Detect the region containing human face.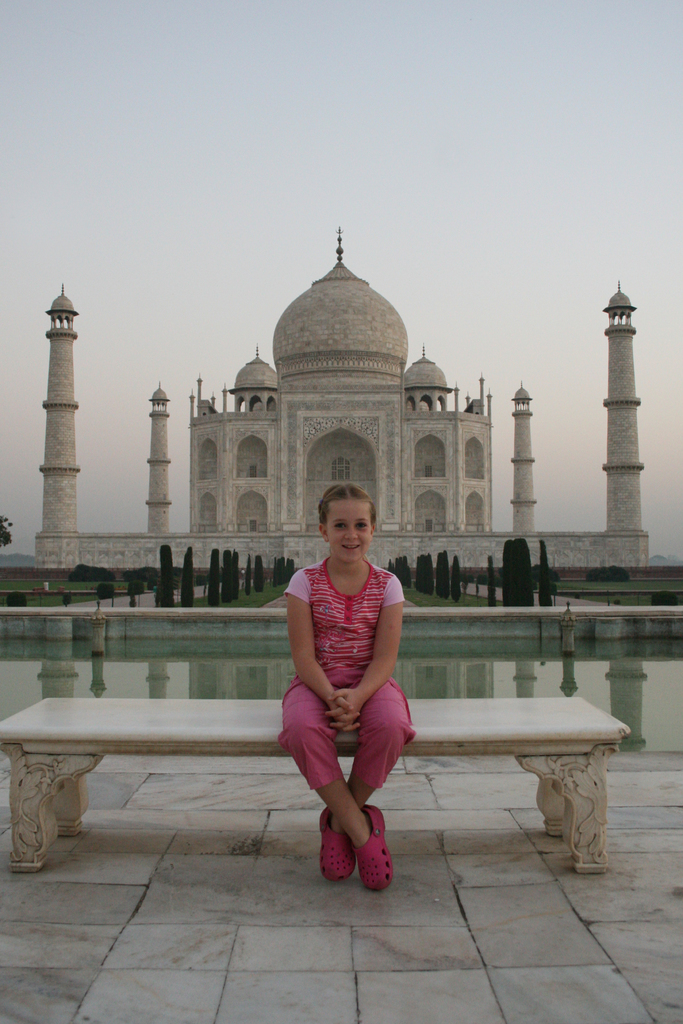
box=[327, 497, 375, 567].
